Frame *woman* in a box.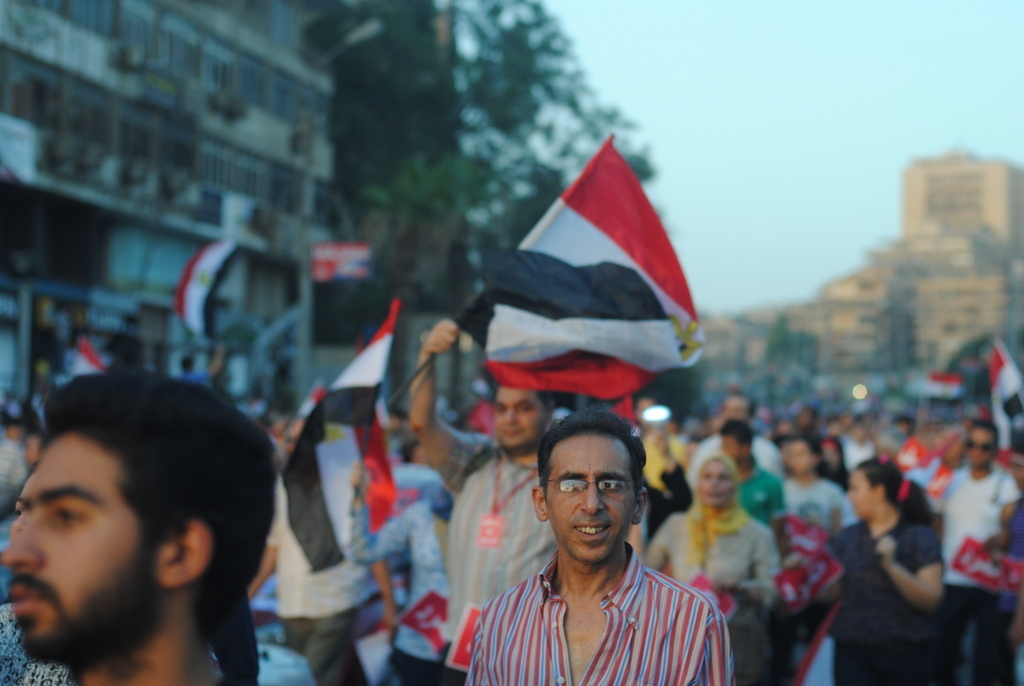
[left=829, top=456, right=948, bottom=682].
